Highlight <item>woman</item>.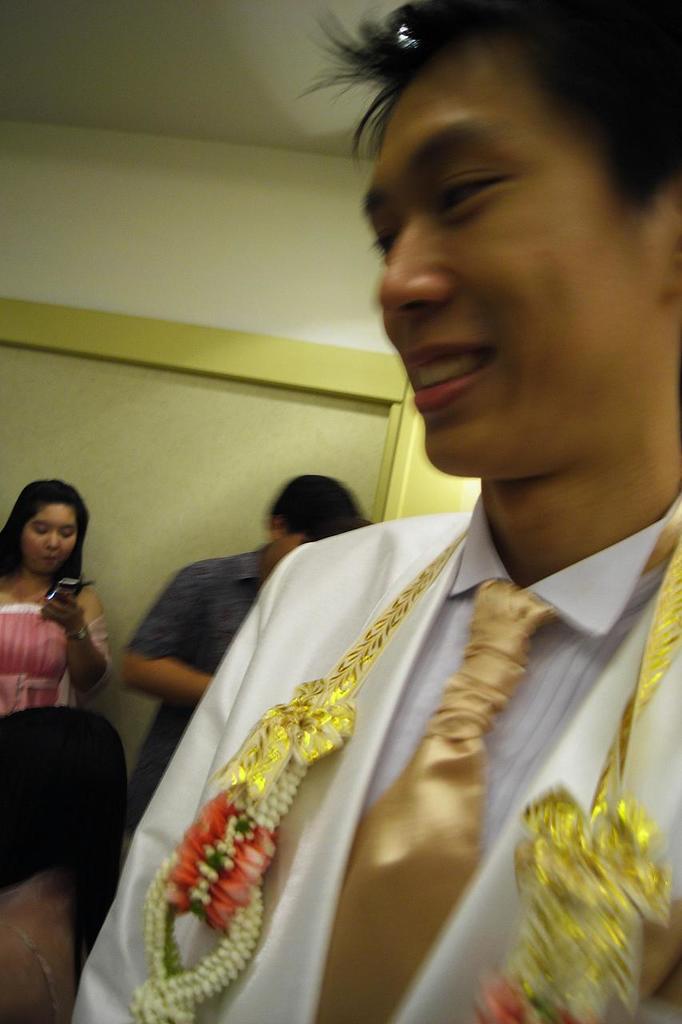
Highlighted region: 0,479,120,757.
